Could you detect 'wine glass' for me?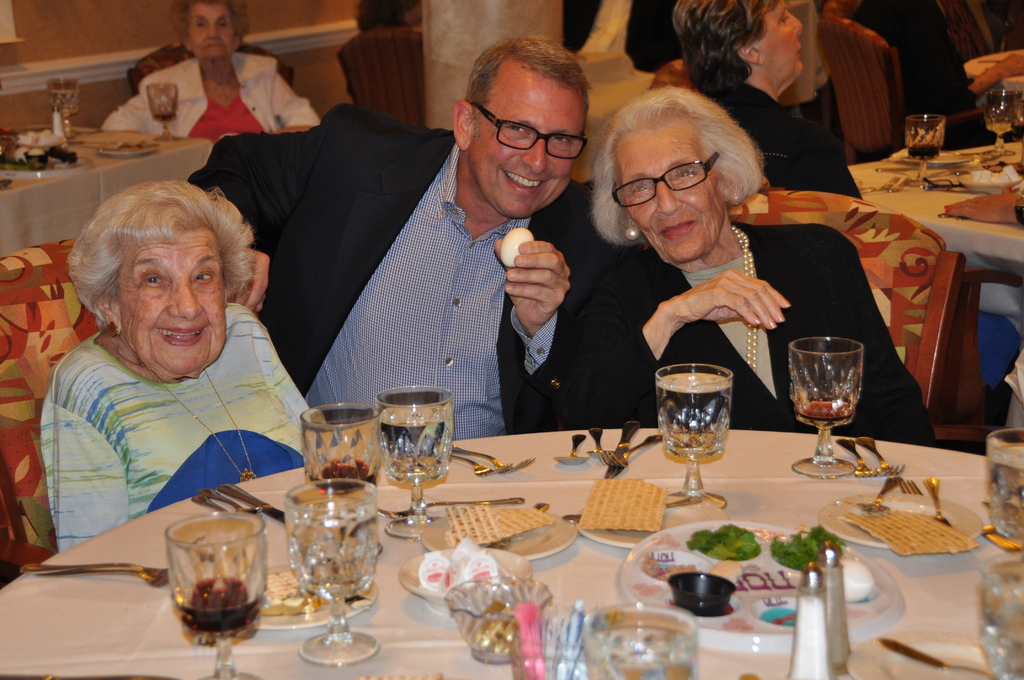
Detection result: bbox=[985, 88, 1016, 152].
